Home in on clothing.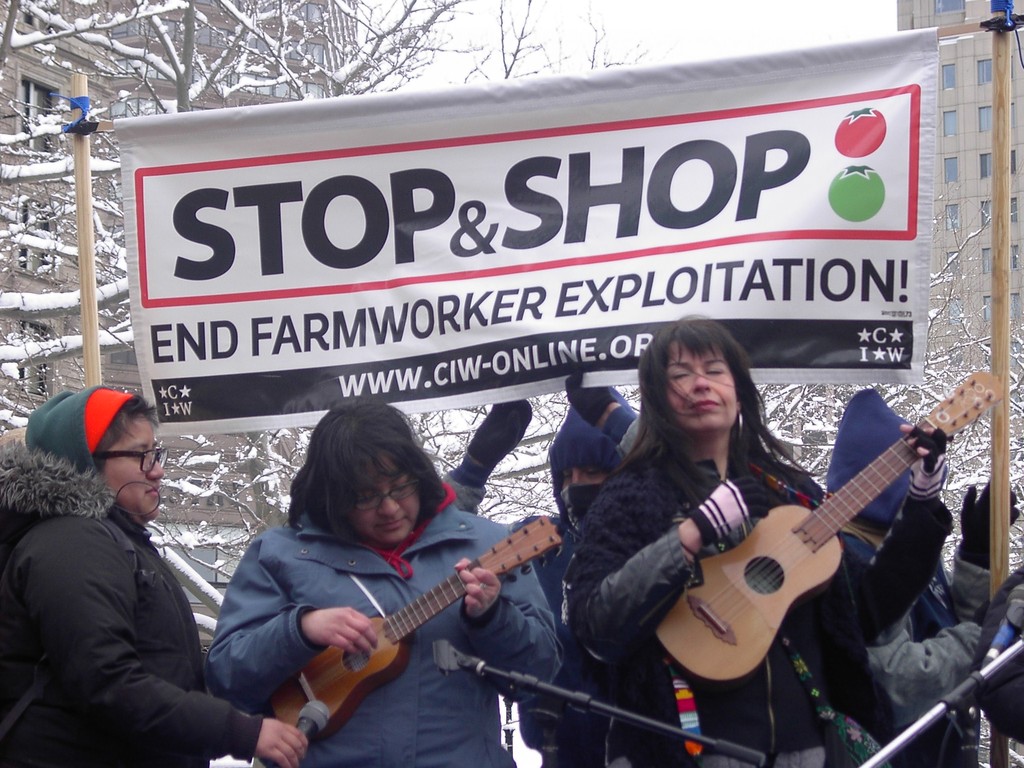
Homed in at 11/406/226/767.
